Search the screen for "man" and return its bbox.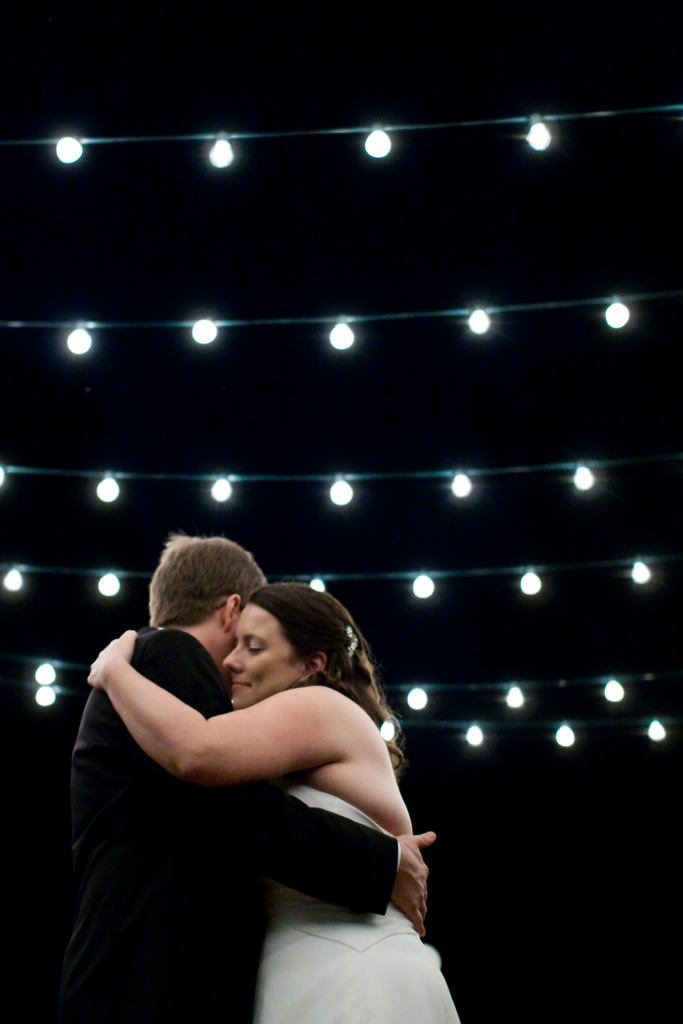
Found: region(64, 538, 425, 1008).
